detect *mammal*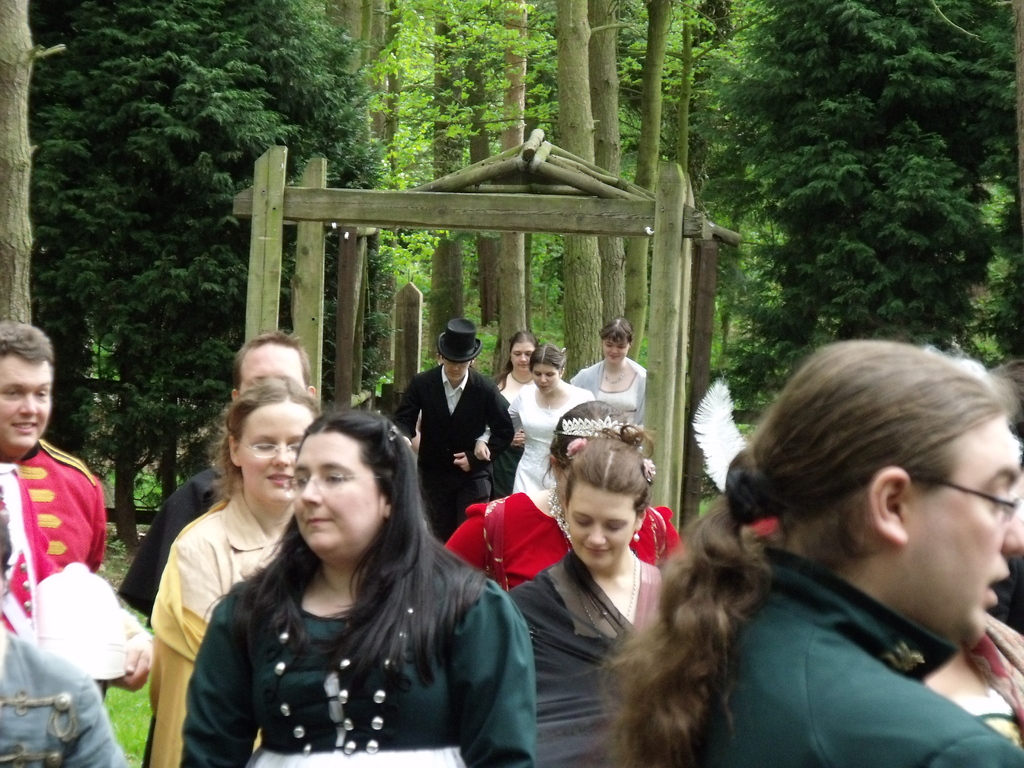
504 408 710 766
